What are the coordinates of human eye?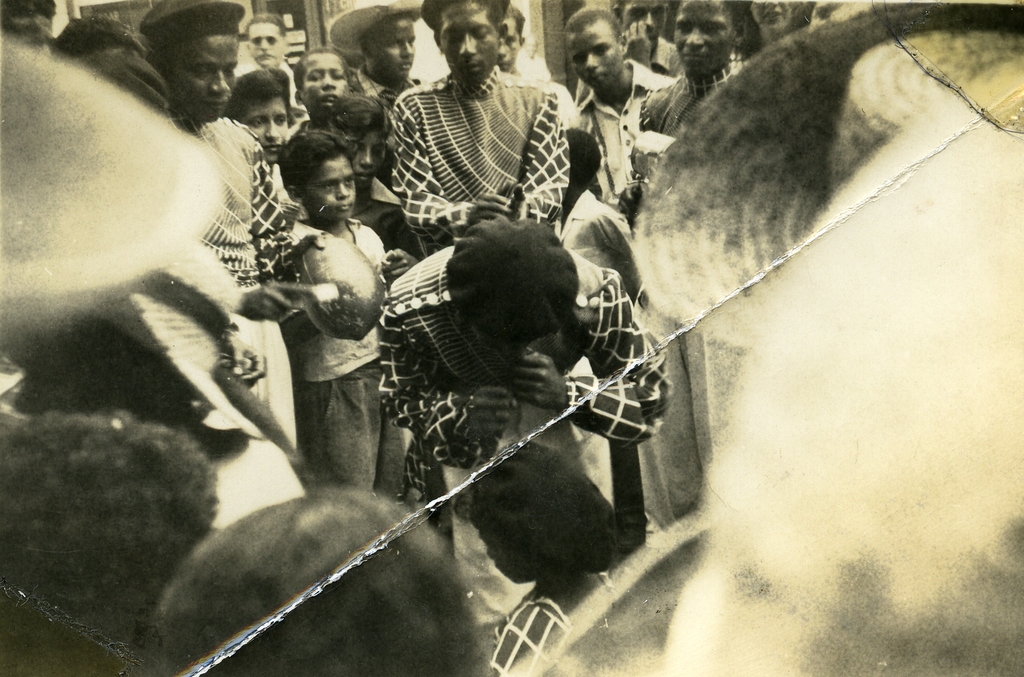
632:11:644:20.
